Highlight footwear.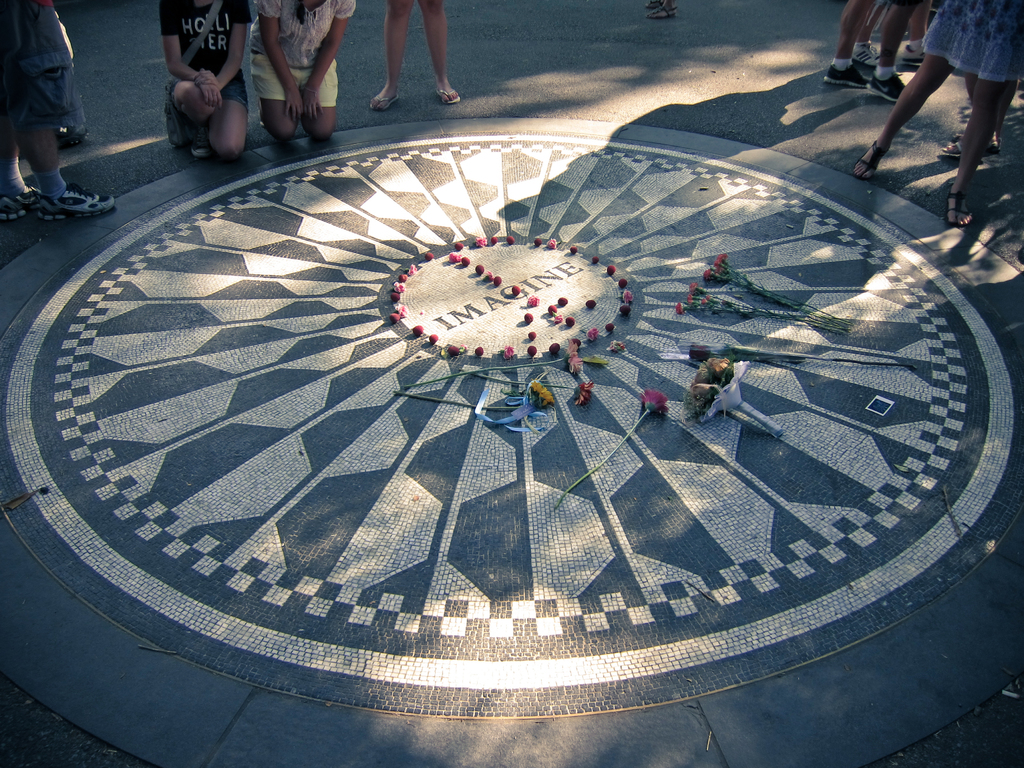
Highlighted region: (435,91,463,106).
